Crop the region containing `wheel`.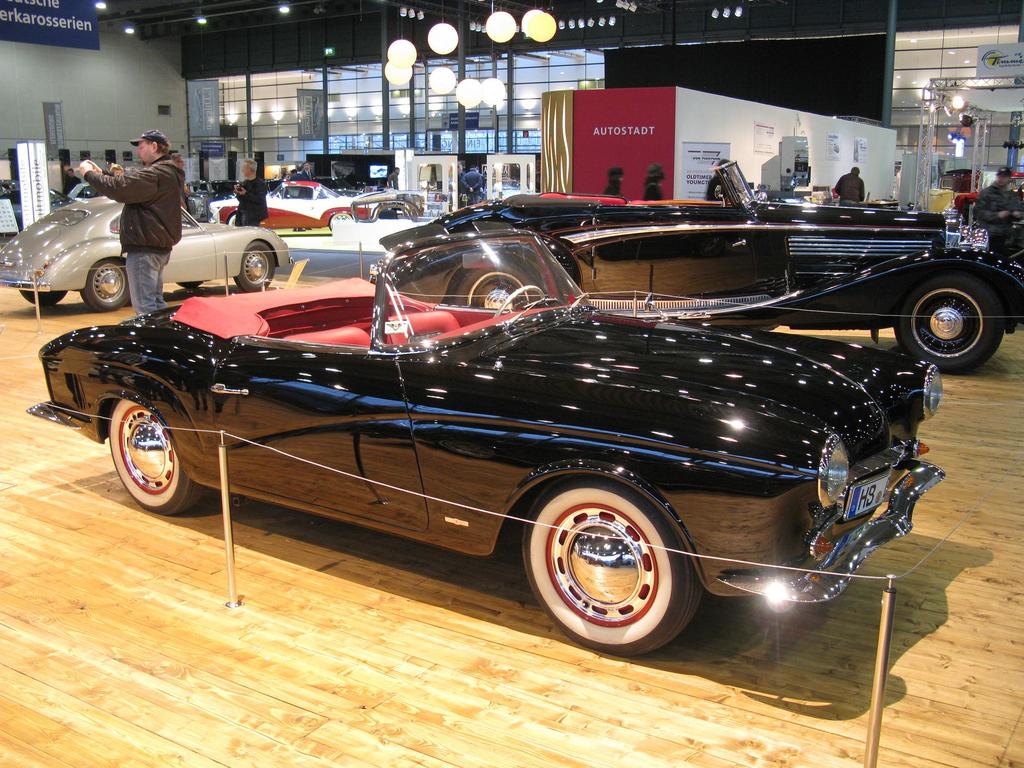
Crop region: (left=895, top=272, right=1002, bottom=372).
